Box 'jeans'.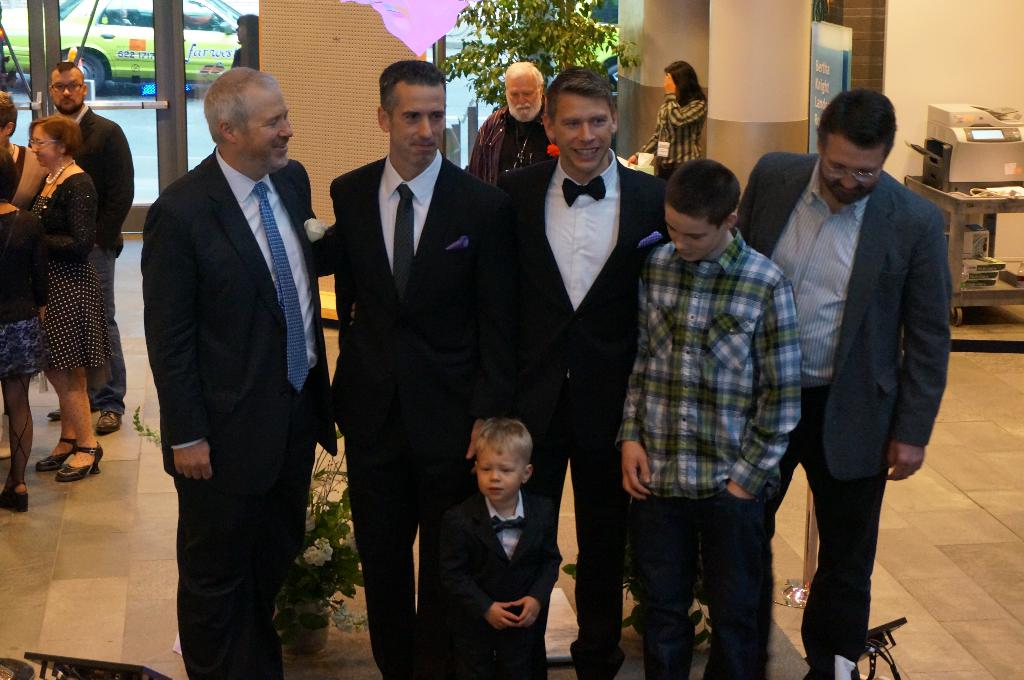
(628,486,794,676).
